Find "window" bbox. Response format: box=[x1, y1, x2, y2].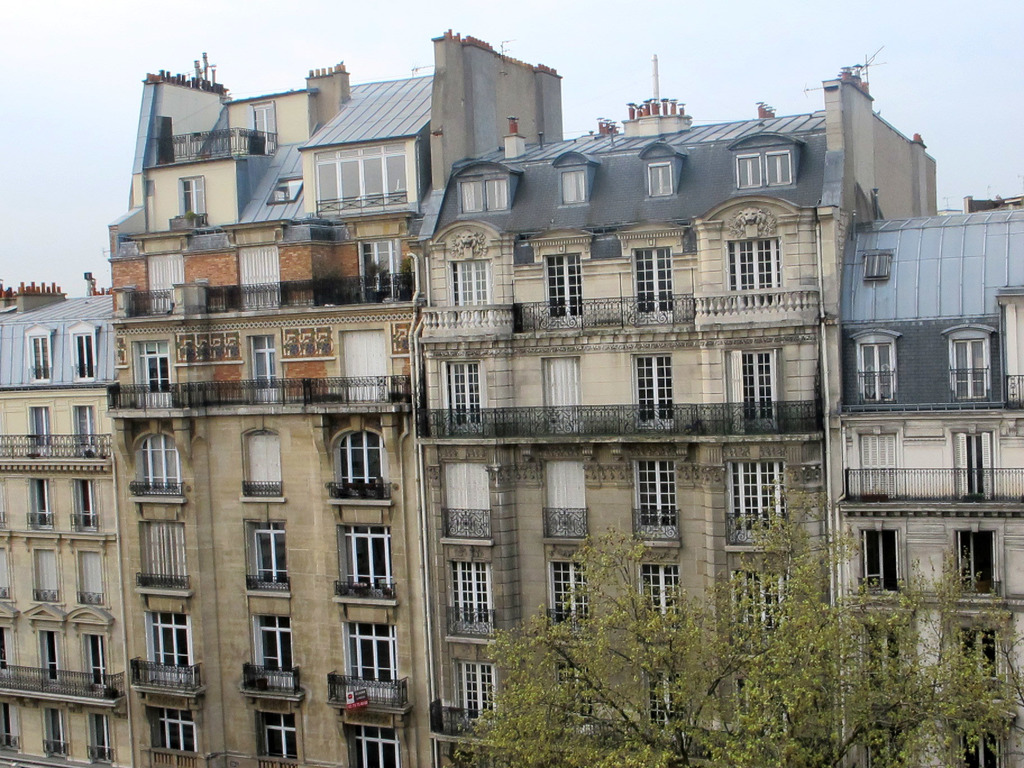
box=[355, 236, 403, 296].
